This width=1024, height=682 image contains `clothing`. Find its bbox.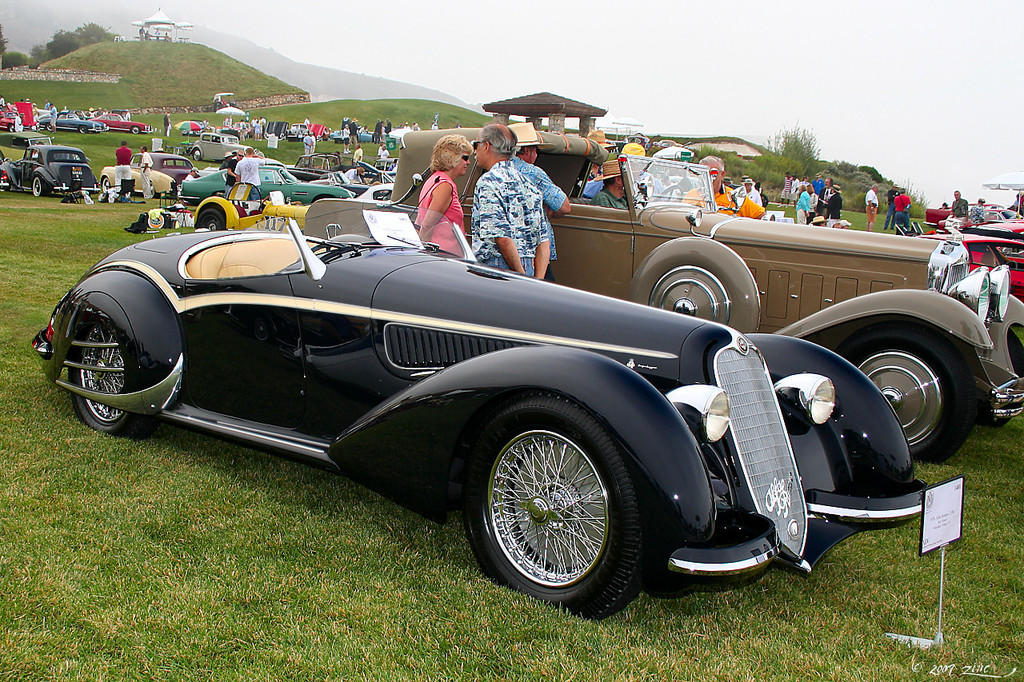
(880, 189, 904, 233).
